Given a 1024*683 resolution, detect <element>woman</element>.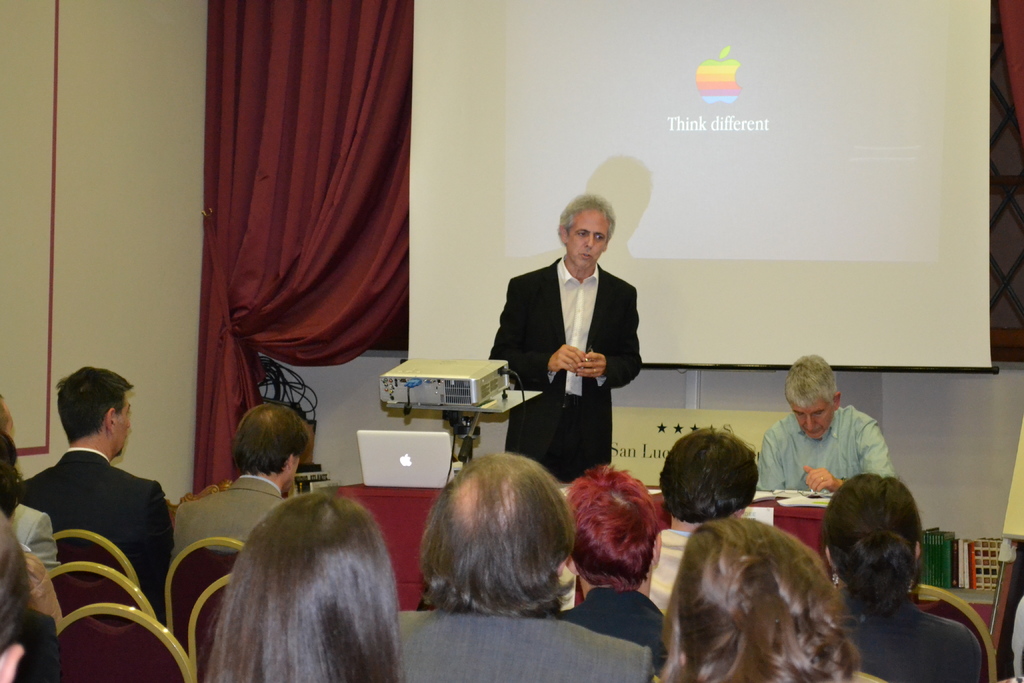
region(201, 488, 410, 682).
